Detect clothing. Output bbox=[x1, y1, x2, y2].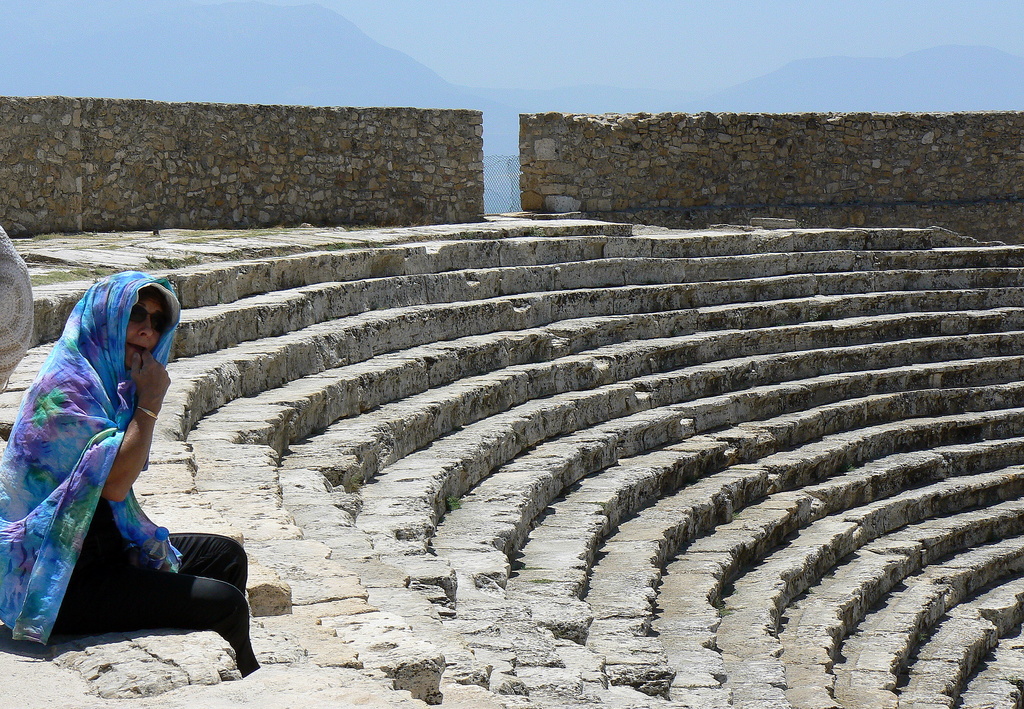
bbox=[17, 337, 217, 628].
